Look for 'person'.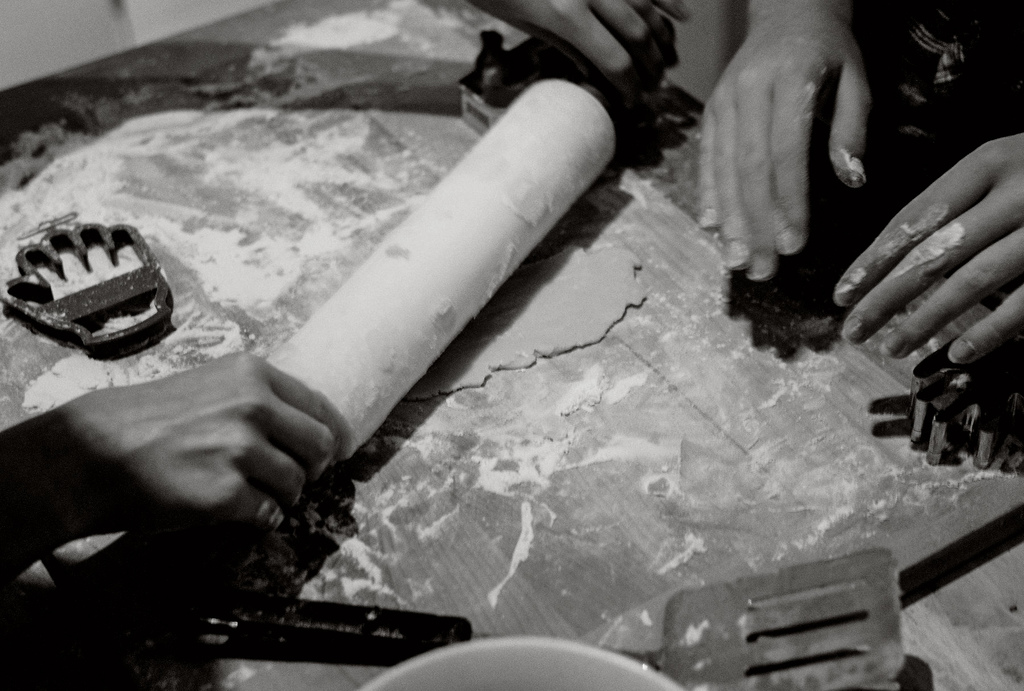
Found: 463/0/696/104.
